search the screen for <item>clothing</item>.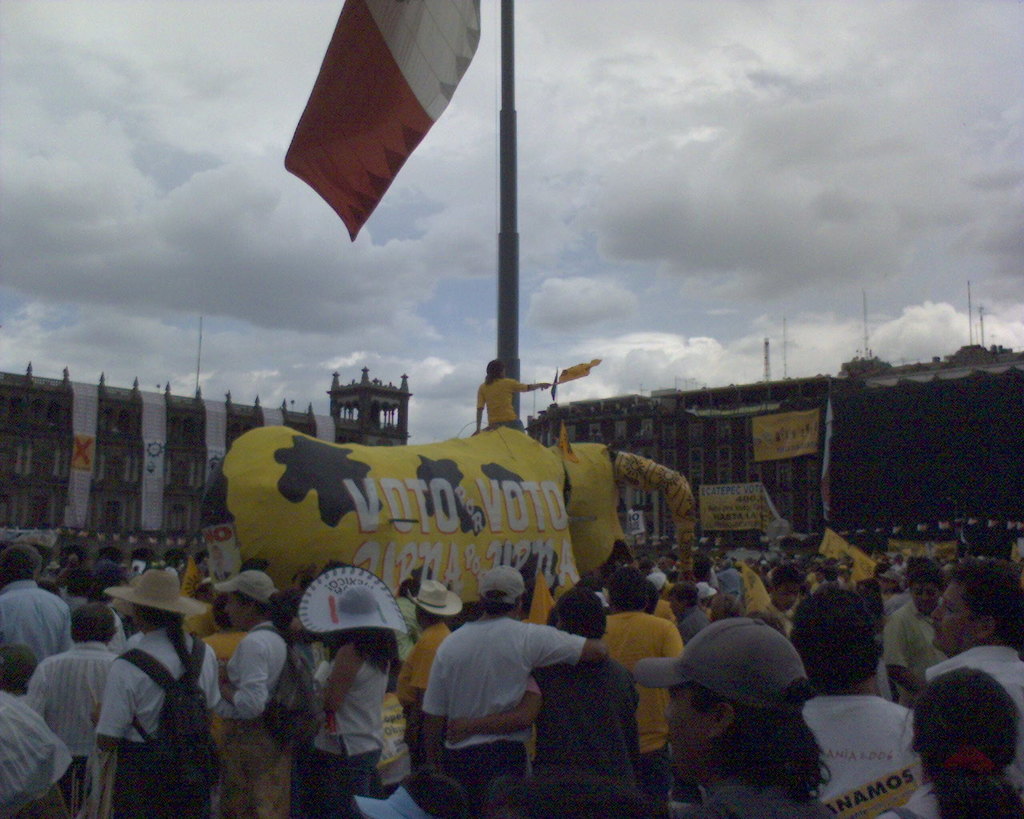
Found at bbox=[713, 564, 746, 595].
